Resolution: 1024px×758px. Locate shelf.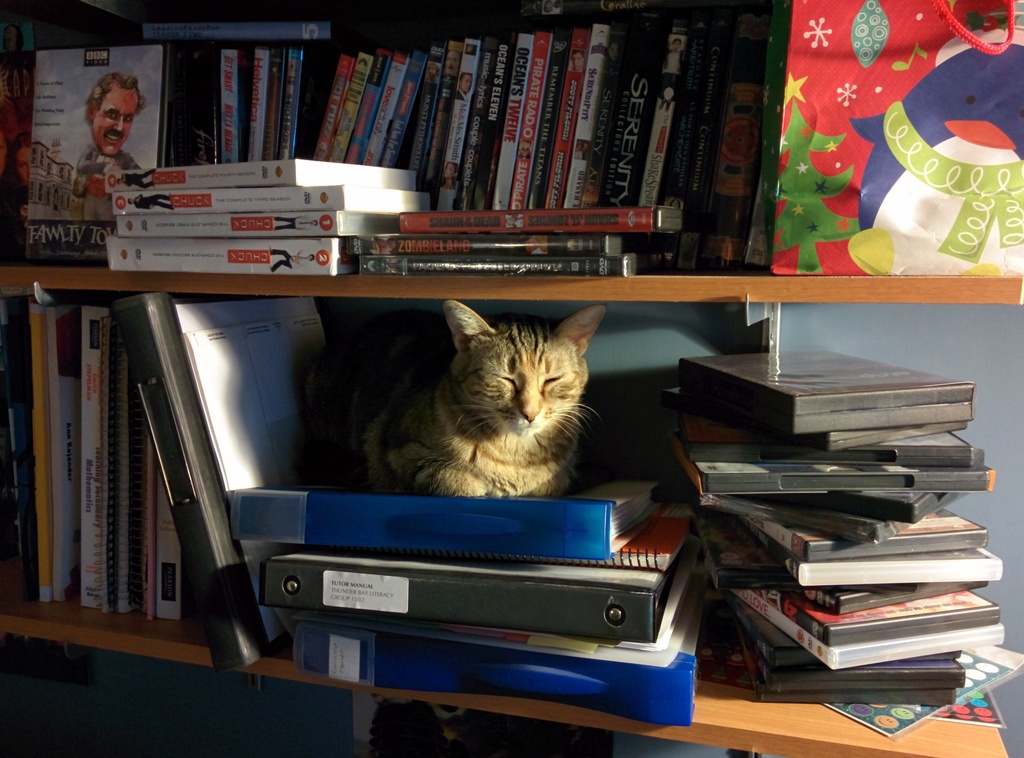
38, 15, 989, 681.
